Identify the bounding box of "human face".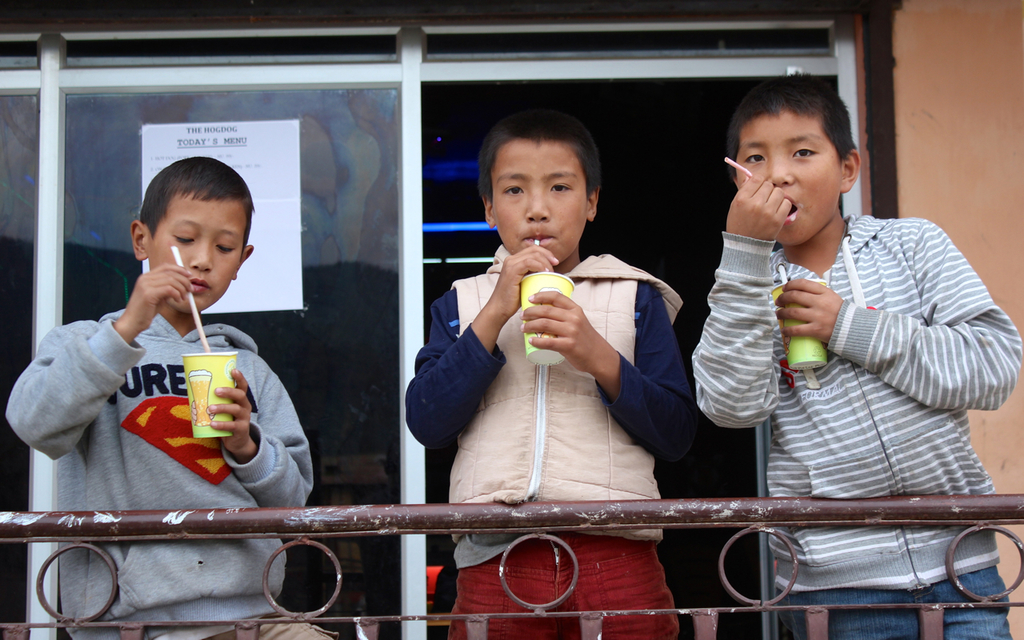
detection(733, 107, 838, 243).
